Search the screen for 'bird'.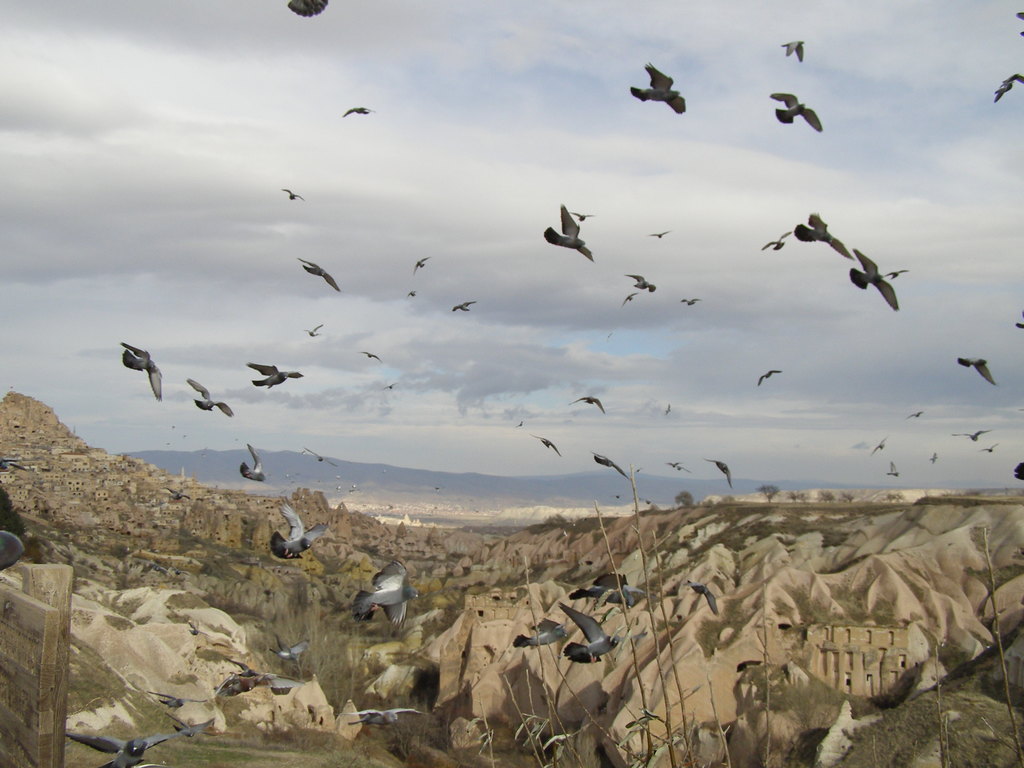
Found at 278,188,305,204.
